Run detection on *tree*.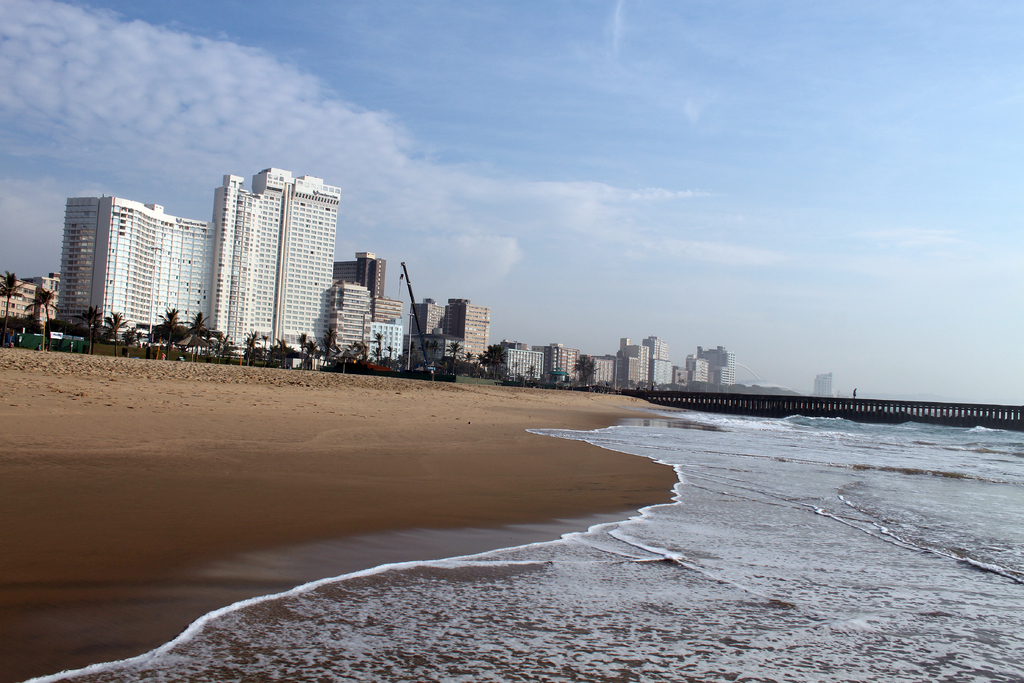
Result: 428/339/442/364.
